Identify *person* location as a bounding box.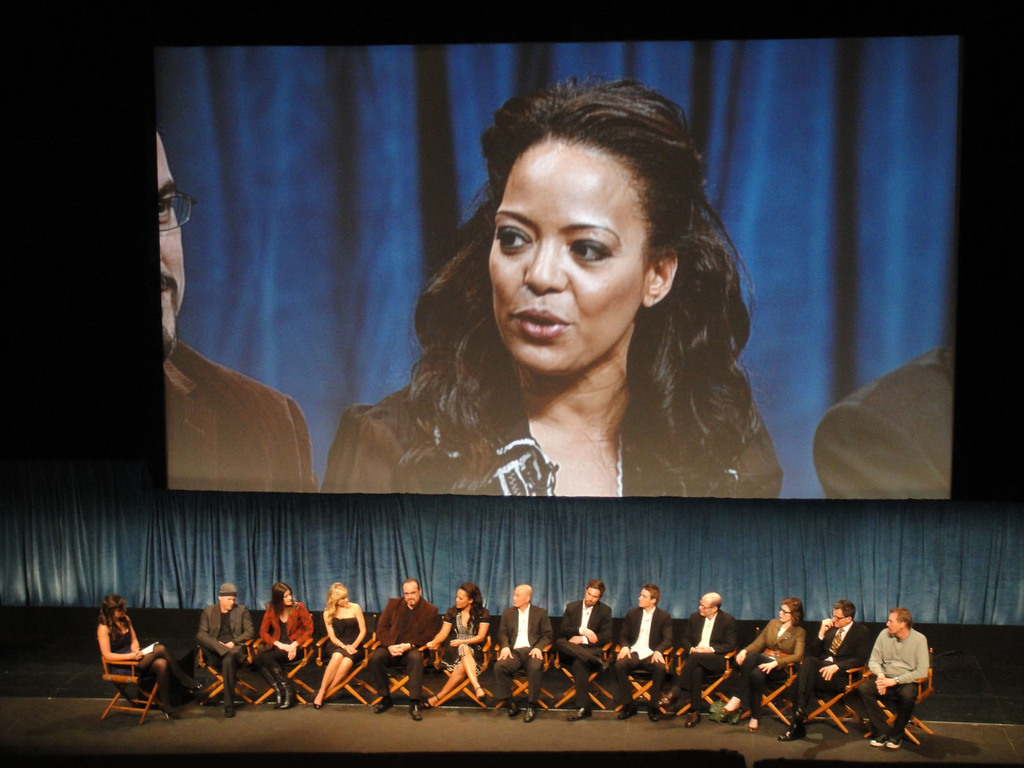
left=97, top=584, right=175, bottom=716.
